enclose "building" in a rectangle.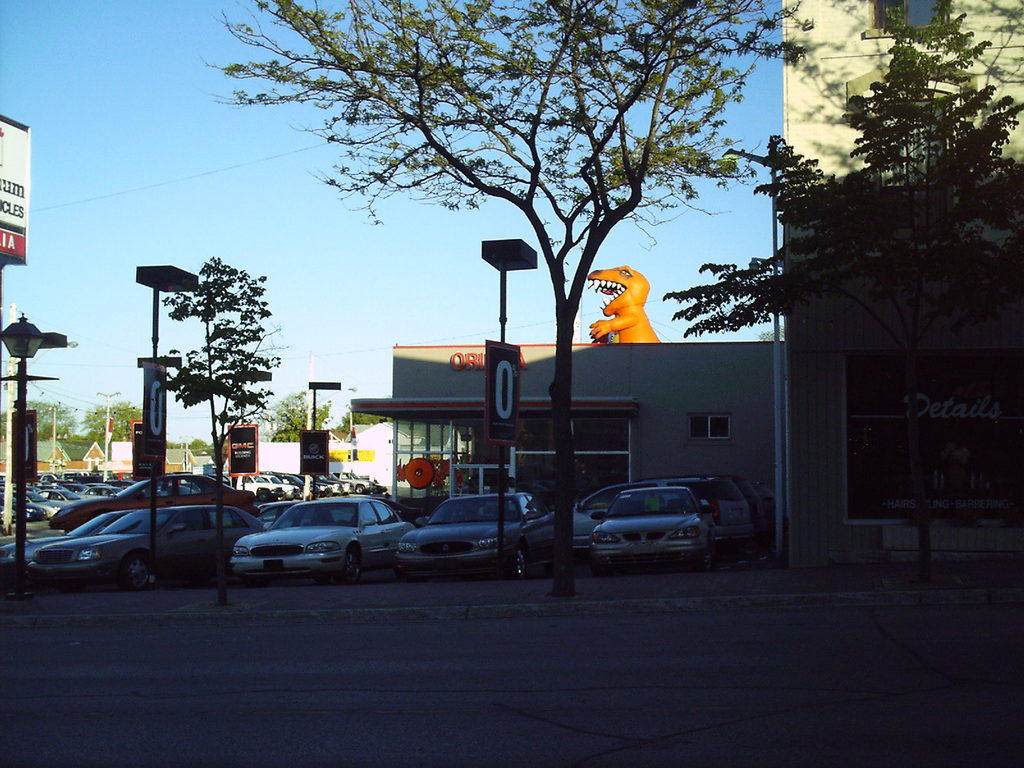
767/0/1023/584.
